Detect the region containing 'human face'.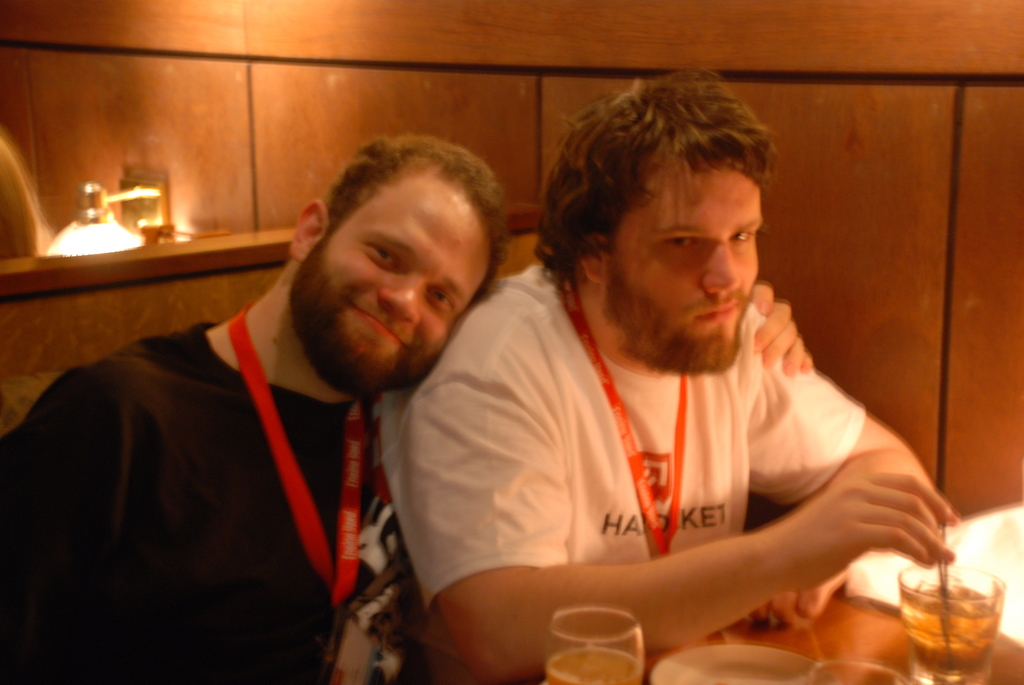
l=609, t=164, r=763, b=377.
